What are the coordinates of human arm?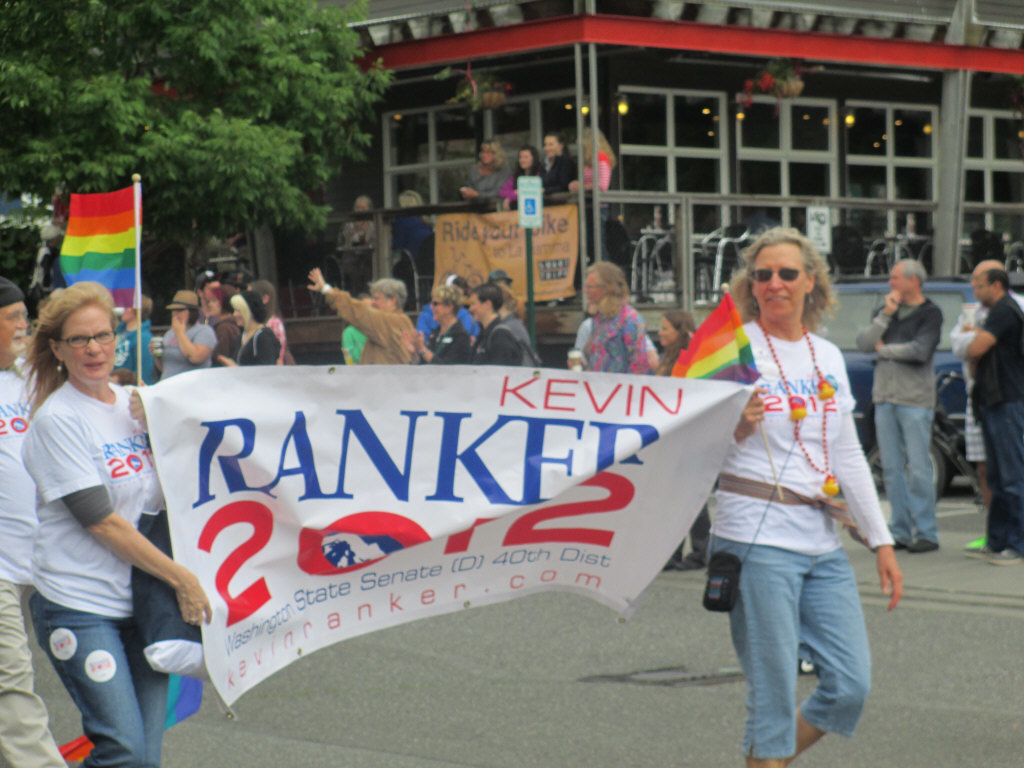
BBox(621, 312, 653, 378).
